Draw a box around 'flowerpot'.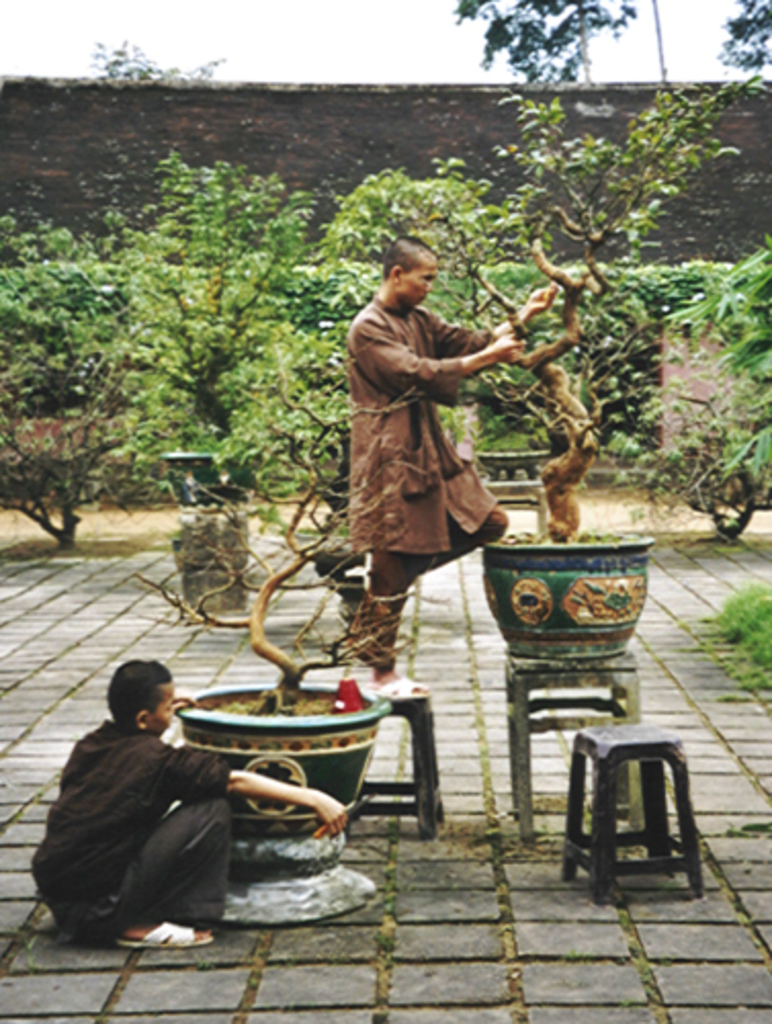
{"x1": 473, "y1": 449, "x2": 555, "y2": 481}.
